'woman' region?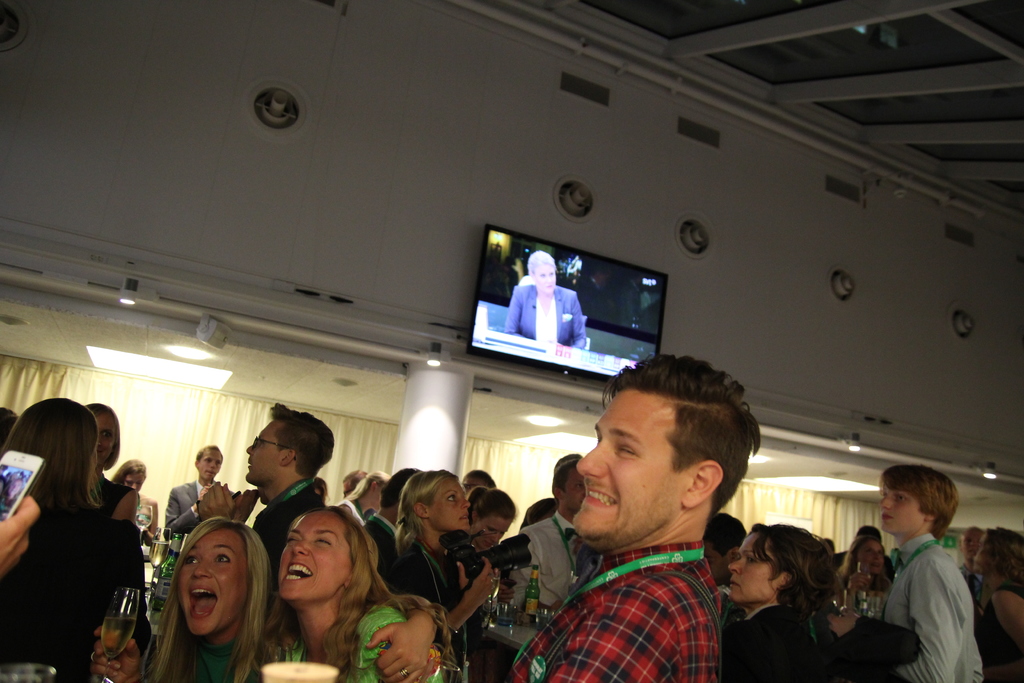
x1=840, y1=536, x2=892, y2=600
